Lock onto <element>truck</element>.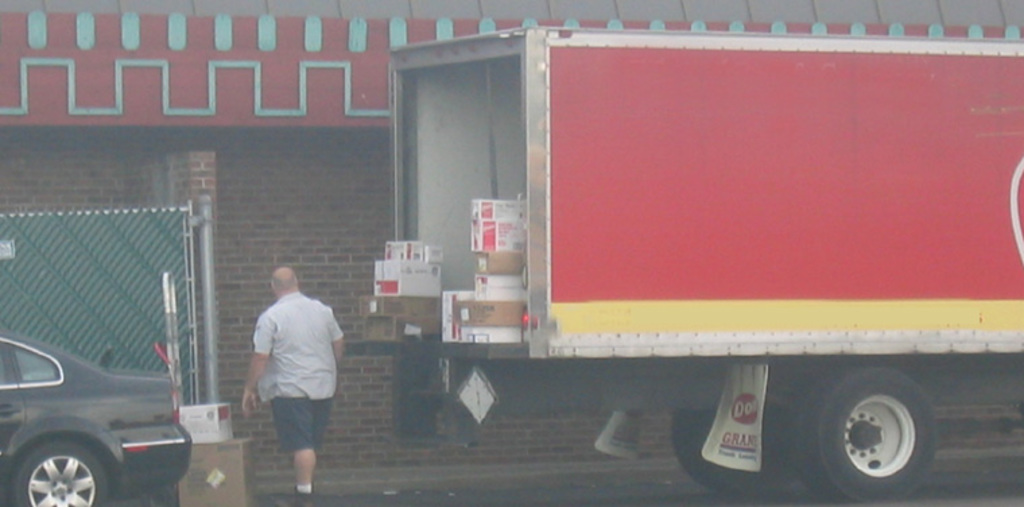
Locked: (x1=245, y1=30, x2=1023, y2=464).
